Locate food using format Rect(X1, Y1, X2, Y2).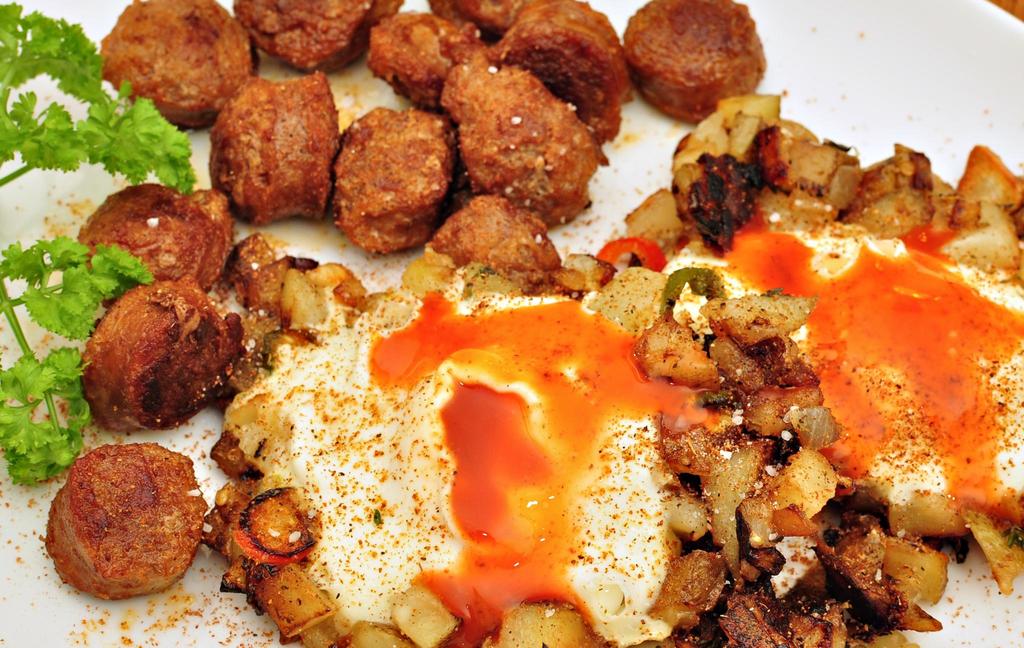
Rect(74, 179, 233, 293).
